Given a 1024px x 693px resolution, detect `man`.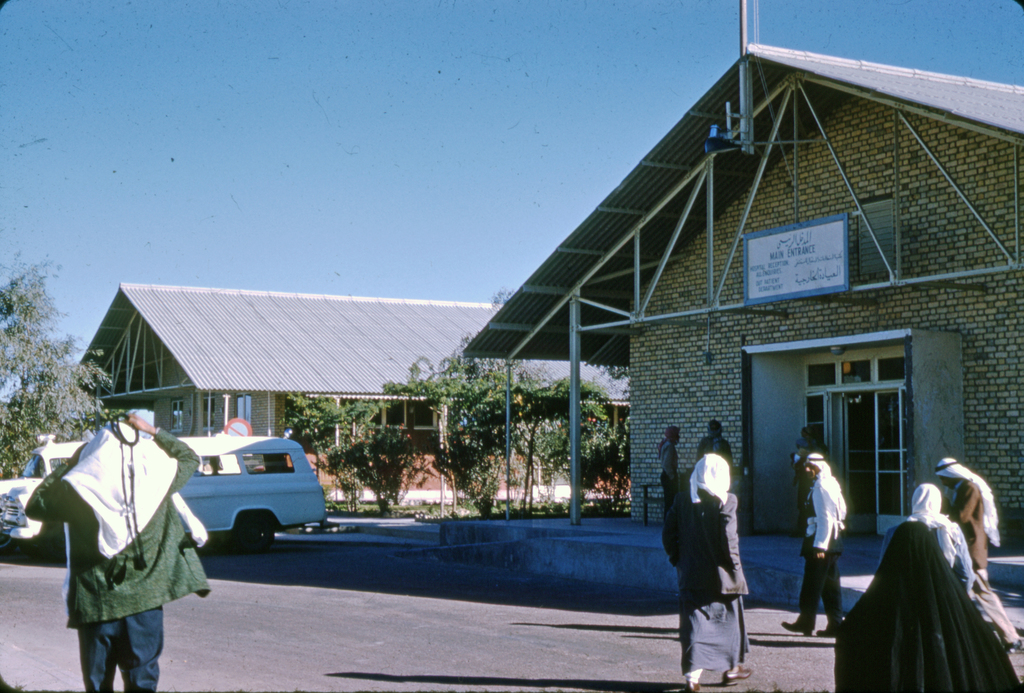
bbox=(26, 410, 212, 691).
